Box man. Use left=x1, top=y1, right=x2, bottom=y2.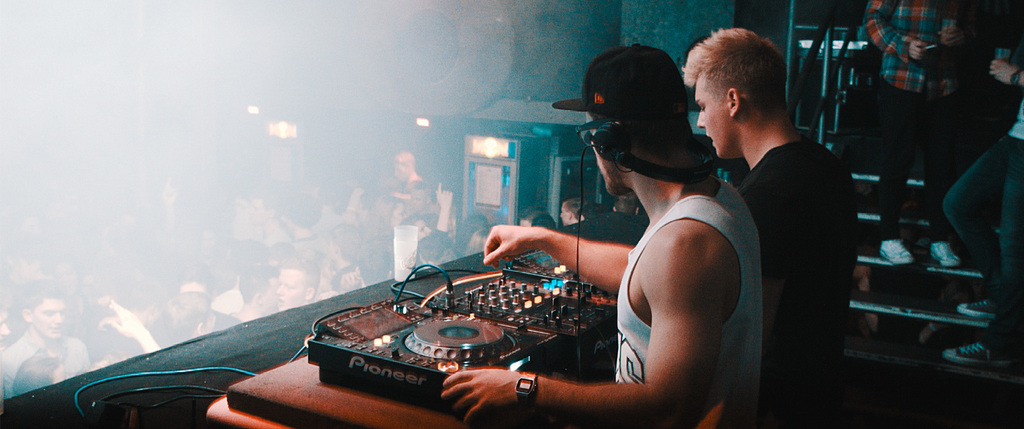
left=326, top=223, right=369, bottom=292.
